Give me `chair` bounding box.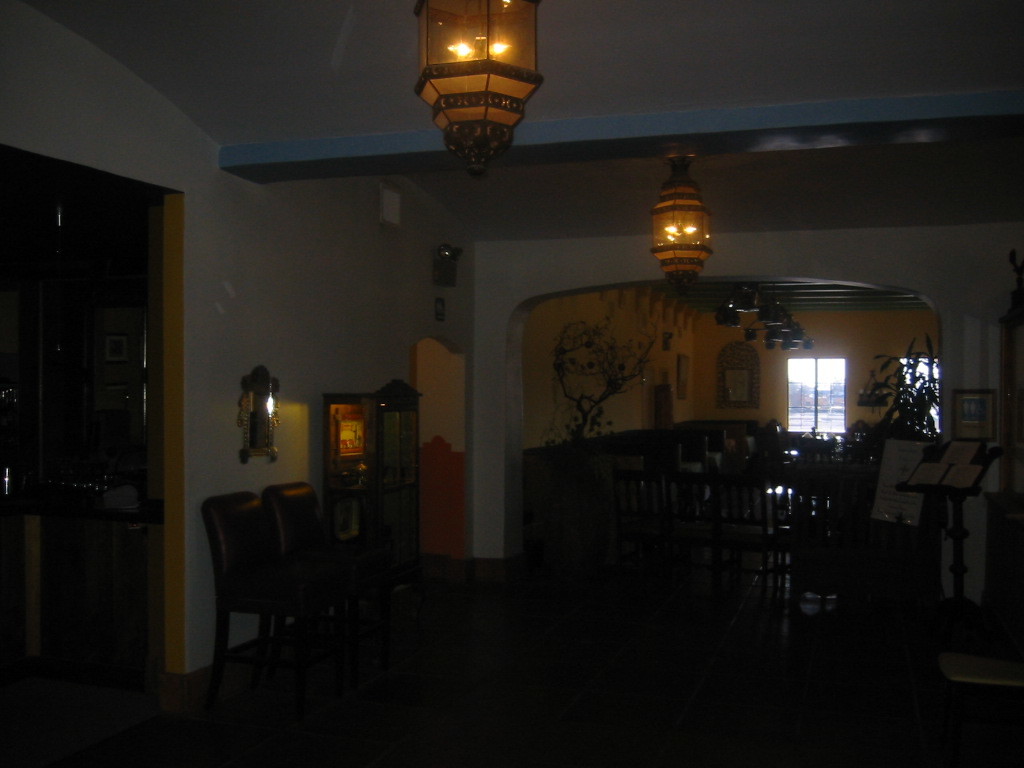
bbox=[260, 484, 366, 642].
